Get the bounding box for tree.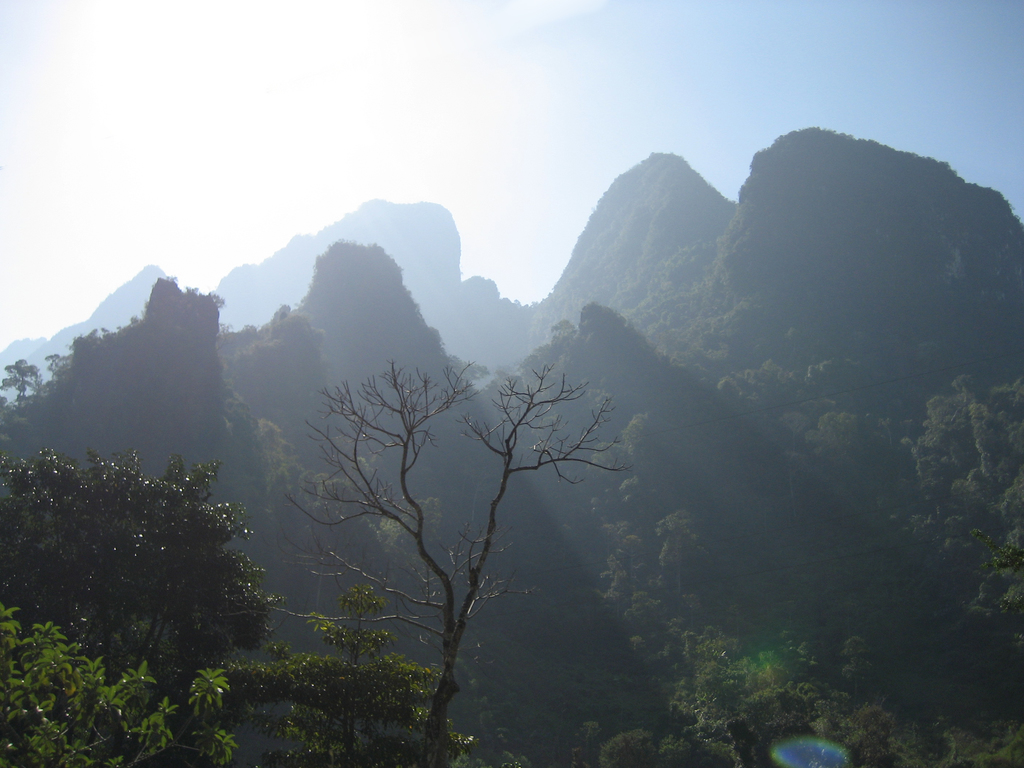
pyautogui.locateOnScreen(4, 597, 235, 766).
